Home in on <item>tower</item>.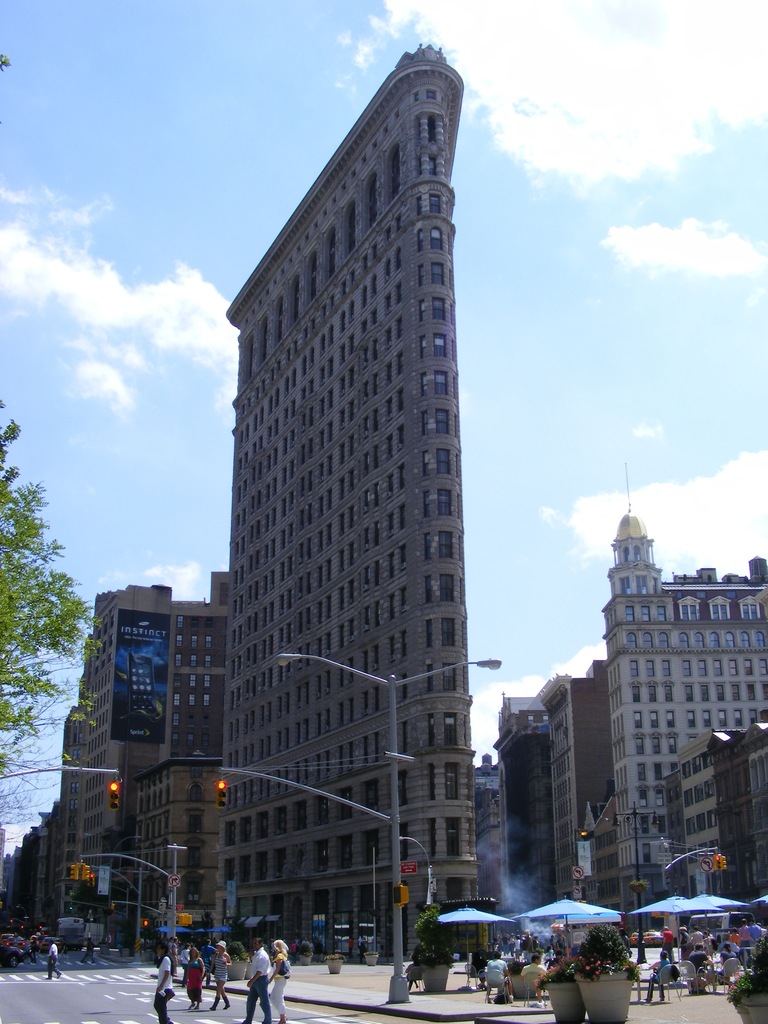
Homed in at rect(198, 20, 516, 858).
